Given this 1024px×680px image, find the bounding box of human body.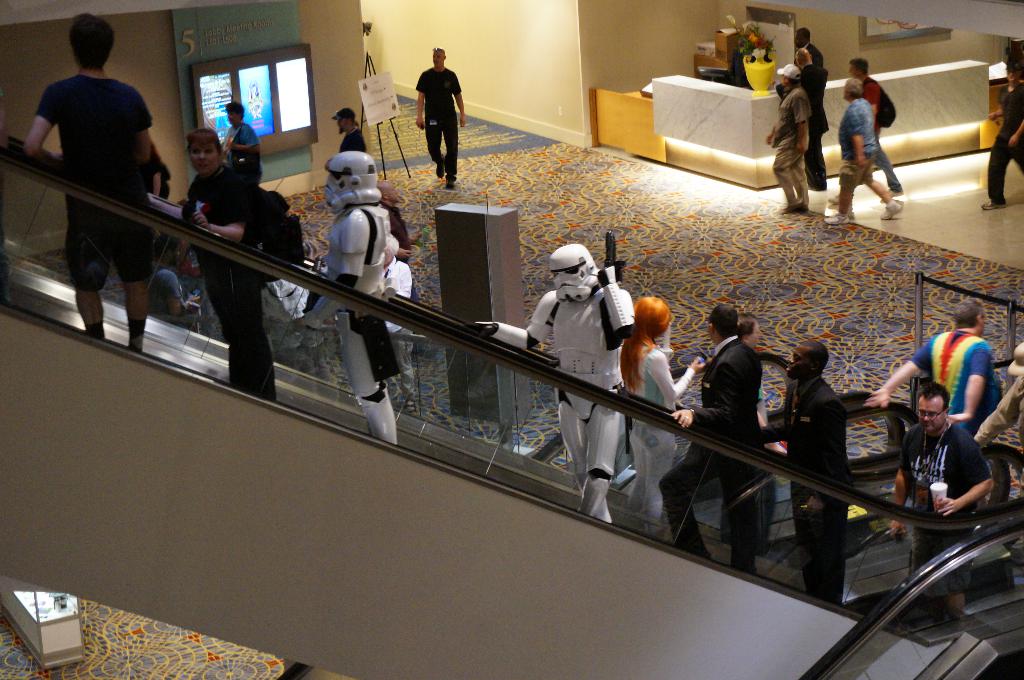
[879,302,1001,475].
